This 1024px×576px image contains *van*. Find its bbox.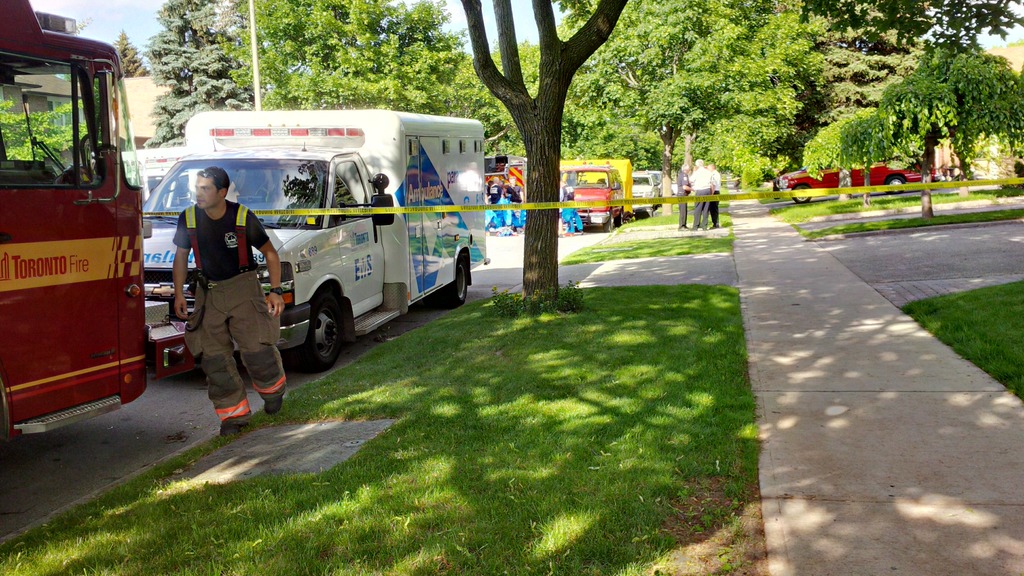
x1=559 y1=159 x2=634 y2=229.
